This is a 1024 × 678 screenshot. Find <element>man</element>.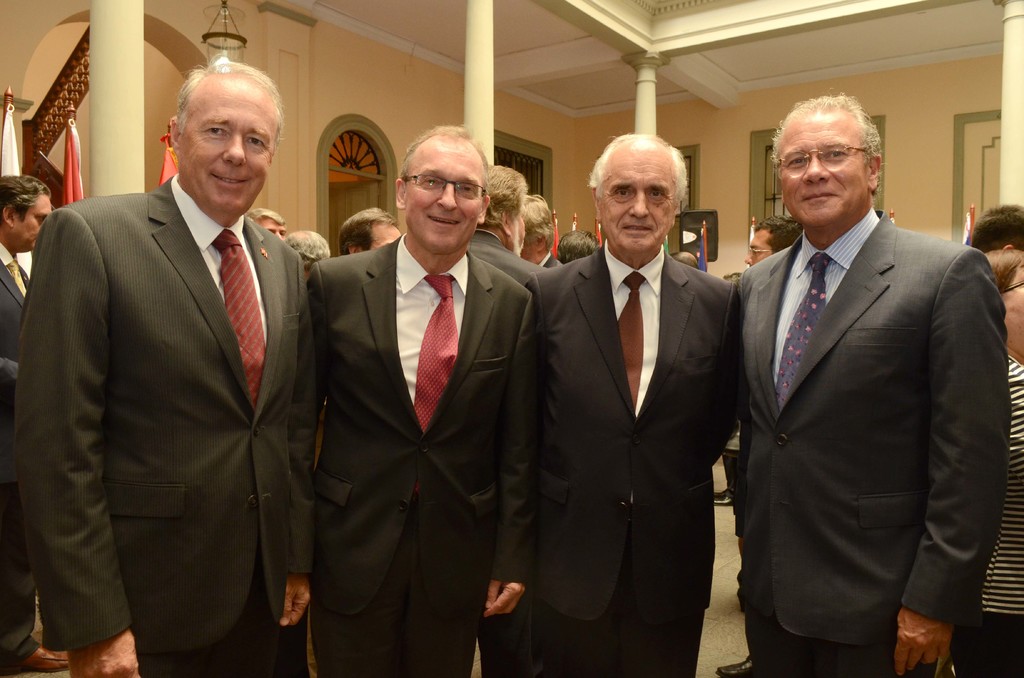
Bounding box: <box>0,172,68,677</box>.
